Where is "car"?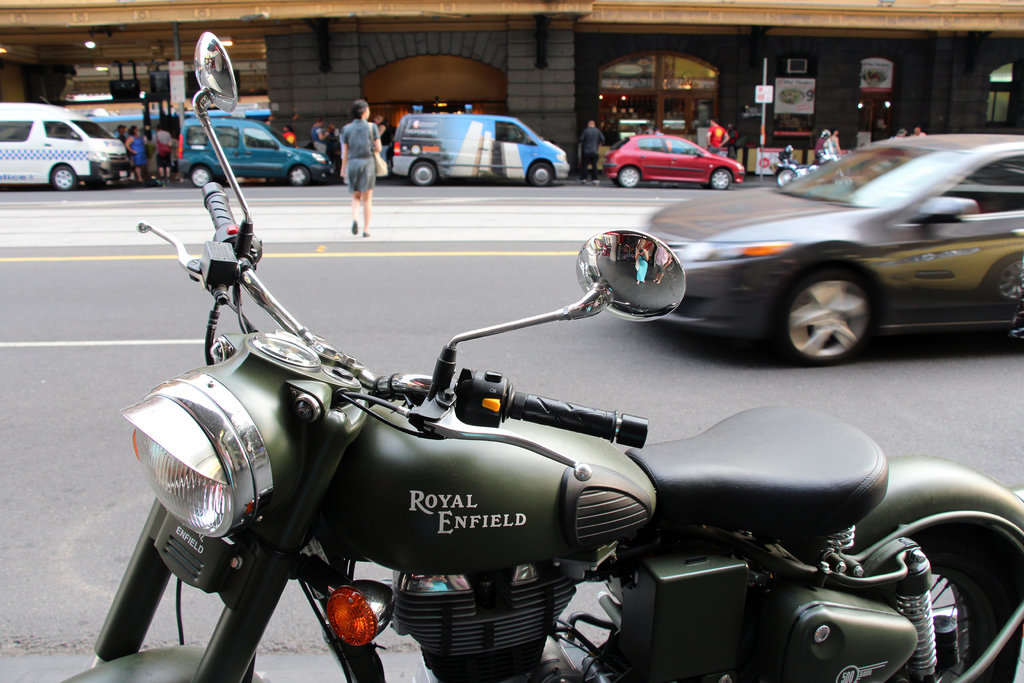
<region>628, 131, 1023, 366</region>.
